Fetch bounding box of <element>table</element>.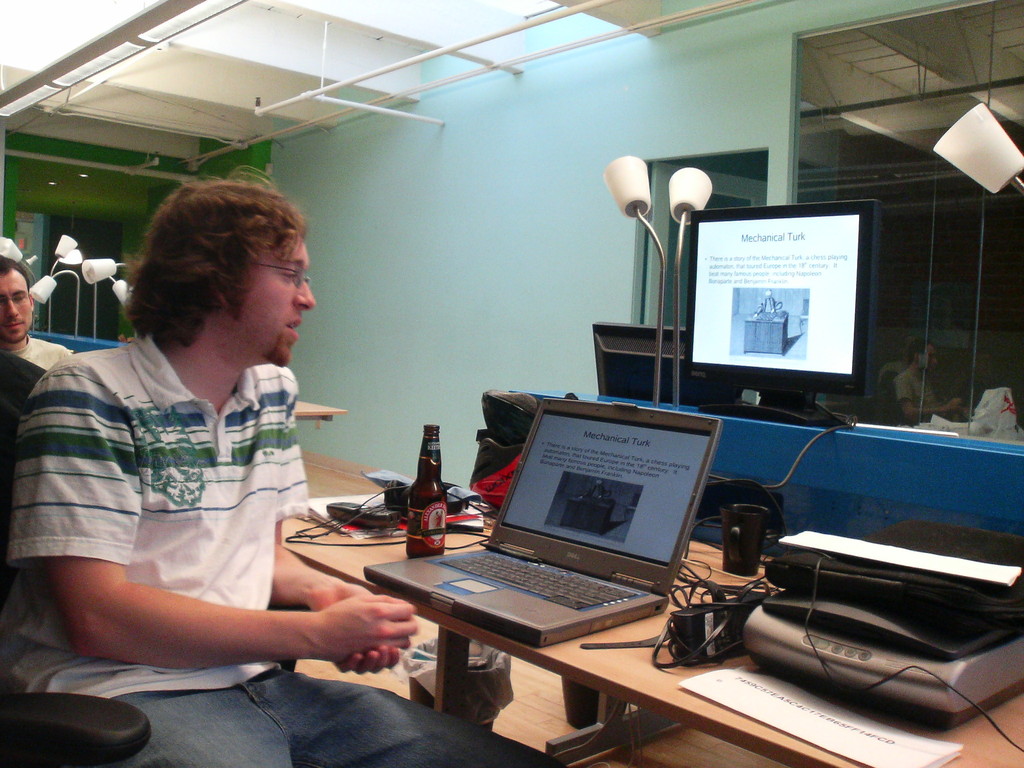
Bbox: rect(188, 456, 920, 767).
